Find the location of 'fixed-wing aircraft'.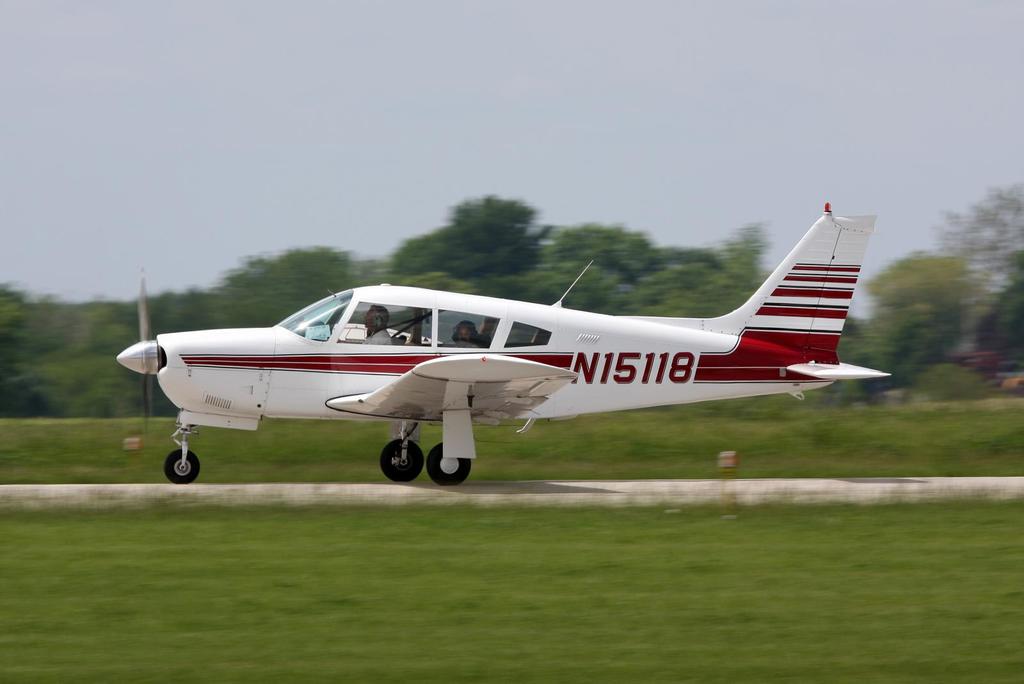
Location: select_region(111, 199, 883, 487).
